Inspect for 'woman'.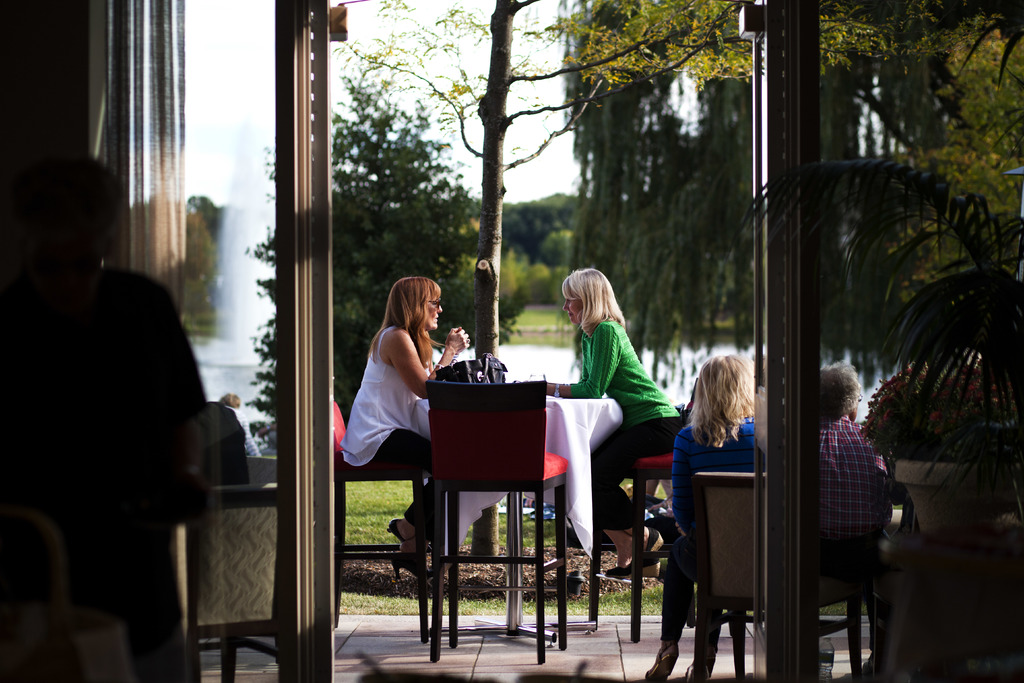
Inspection: bbox=(531, 268, 682, 574).
